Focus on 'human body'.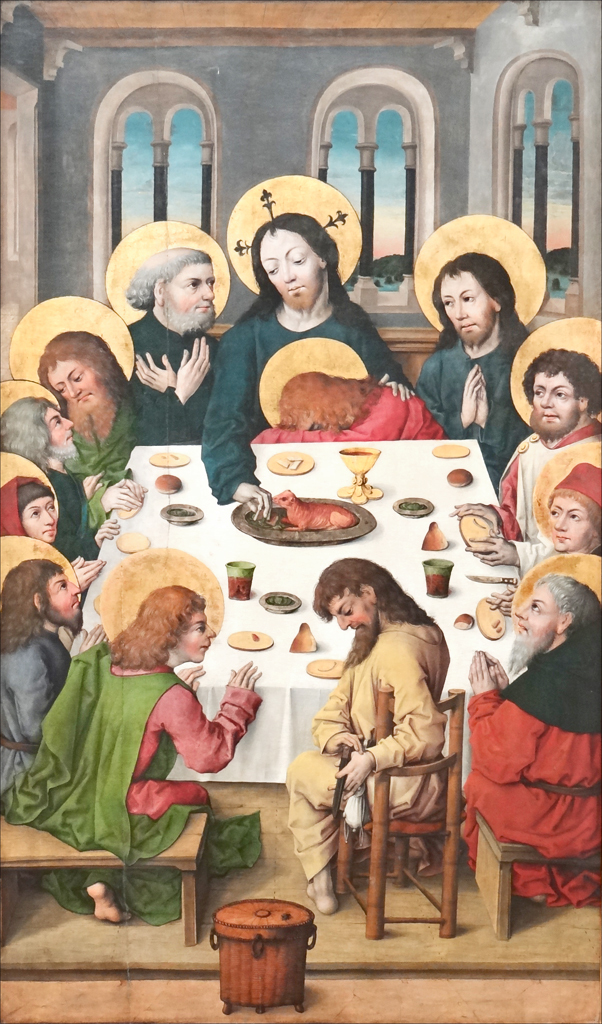
Focused at x1=0 y1=398 x2=109 y2=572.
